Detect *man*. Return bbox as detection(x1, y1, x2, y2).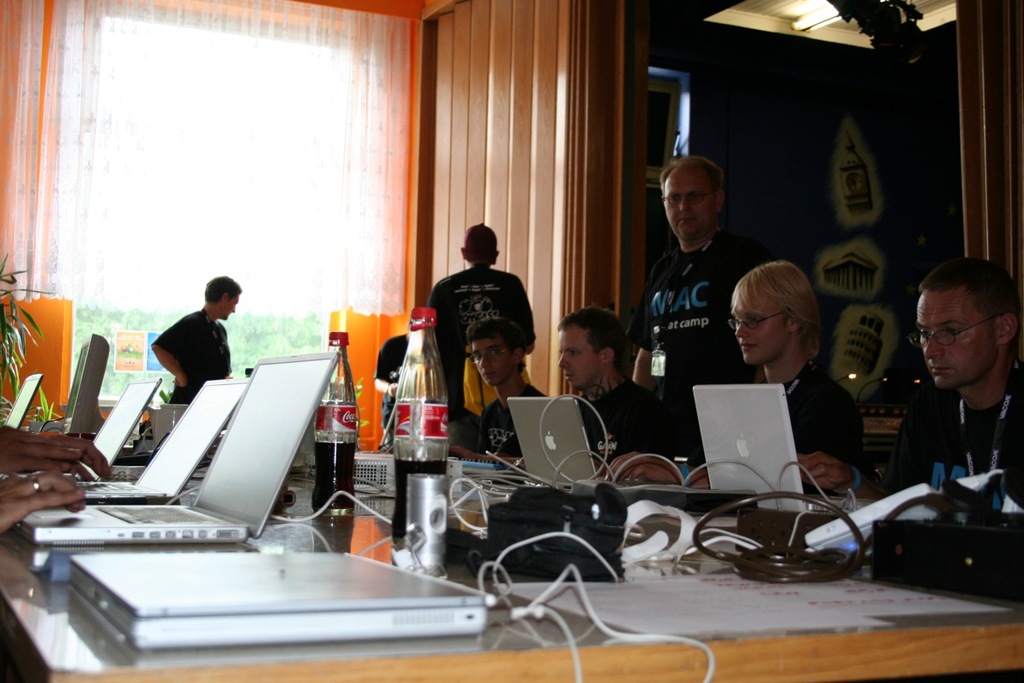
detection(871, 263, 1023, 528).
